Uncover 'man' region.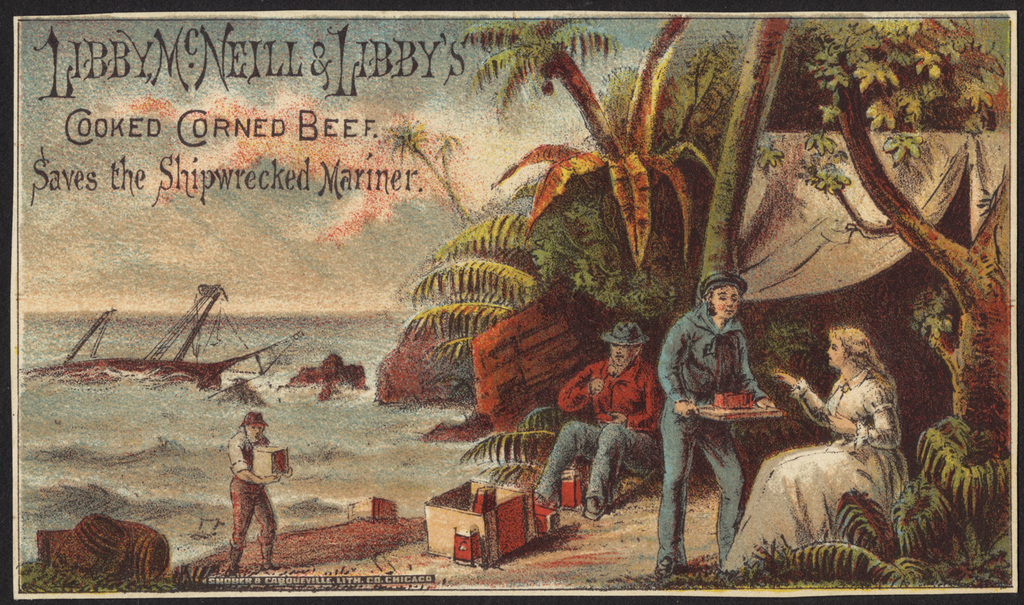
Uncovered: crop(527, 316, 664, 533).
